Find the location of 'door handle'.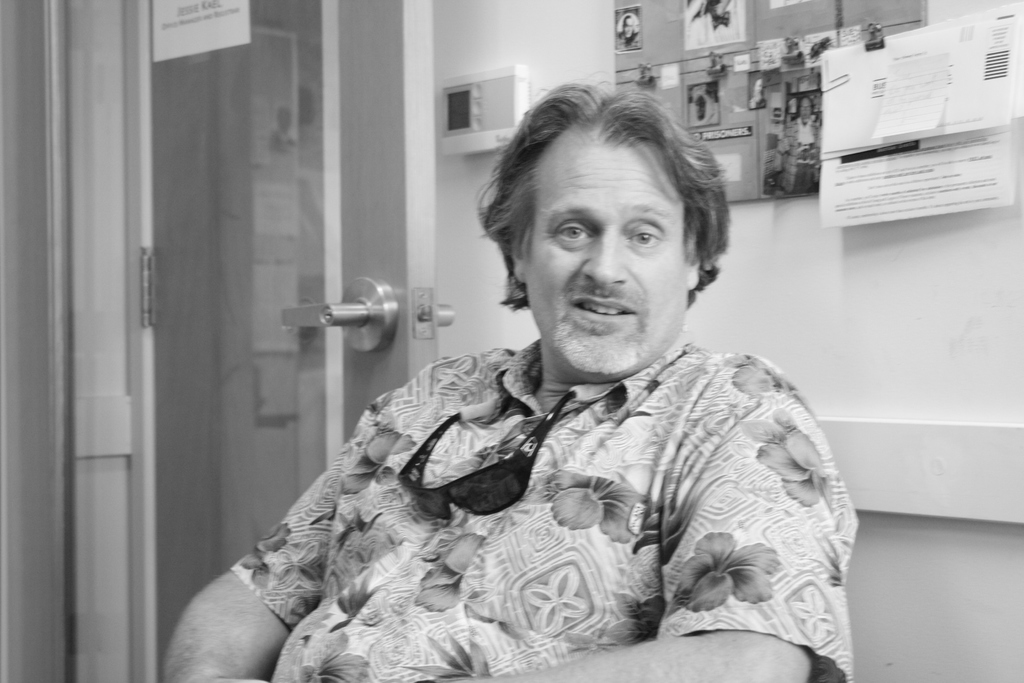
Location: <box>435,303,456,328</box>.
